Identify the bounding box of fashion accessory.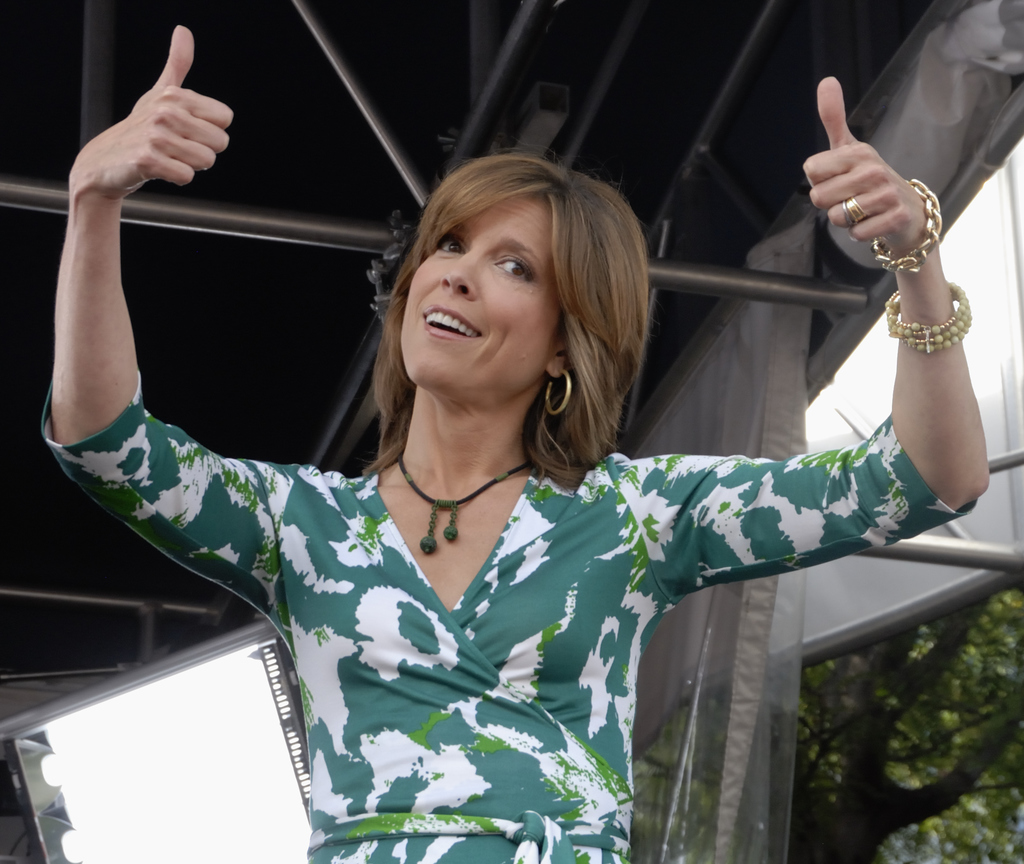
box(843, 198, 874, 227).
